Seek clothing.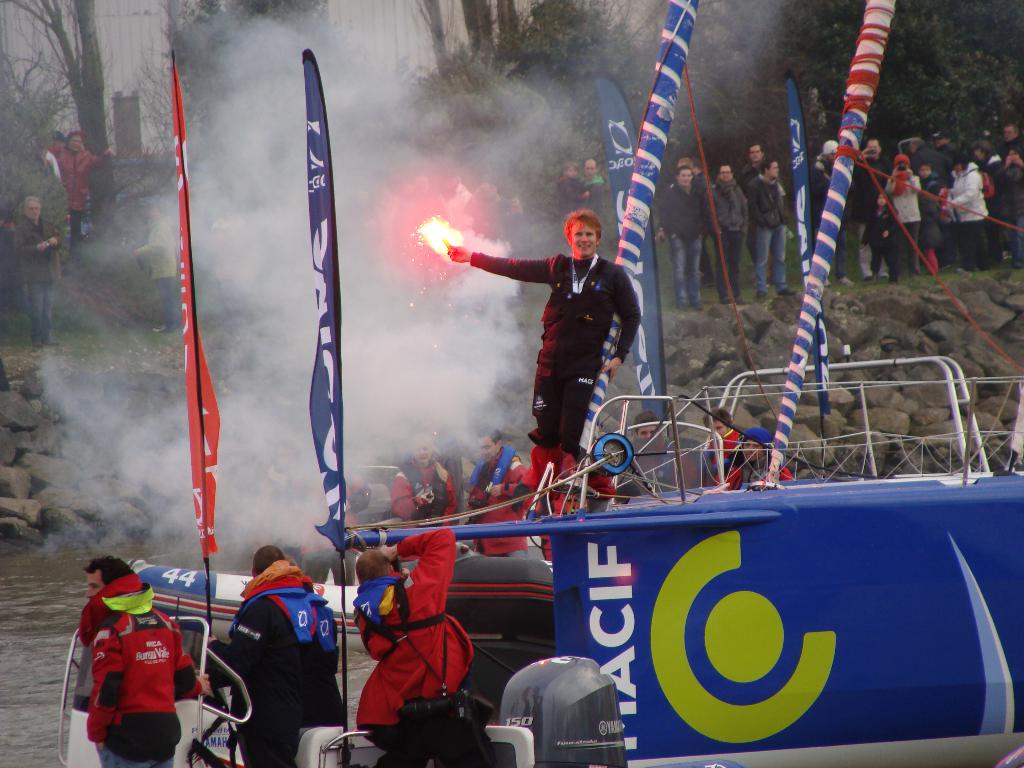
68 587 186 756.
